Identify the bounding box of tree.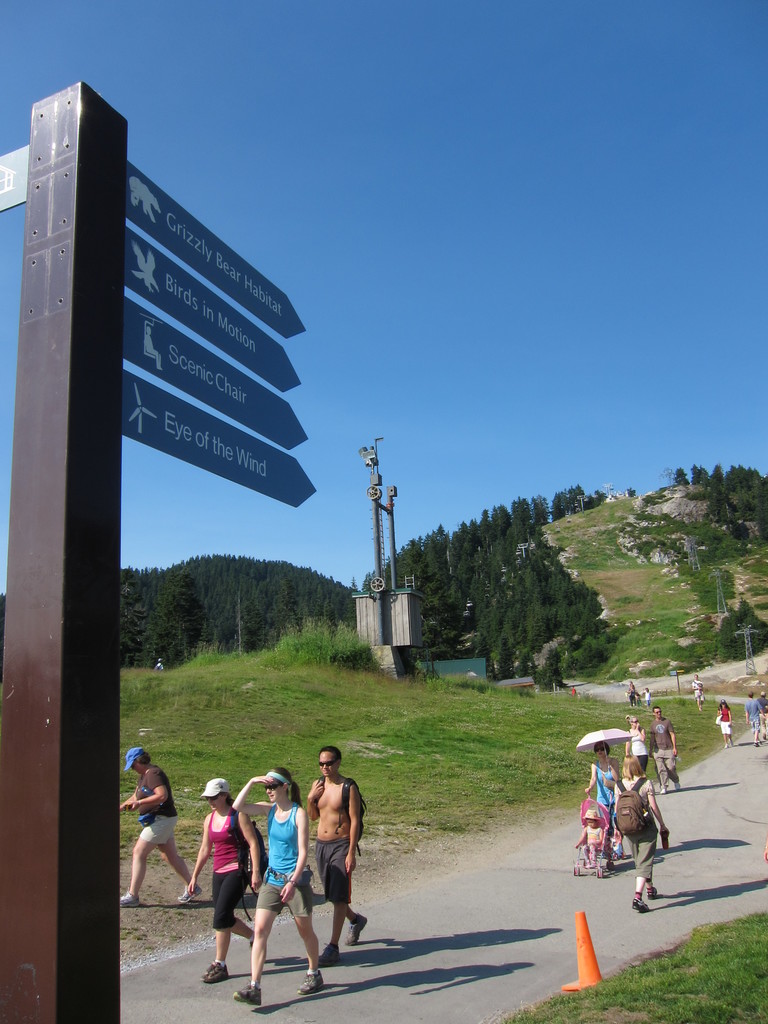
[540, 646, 563, 693].
